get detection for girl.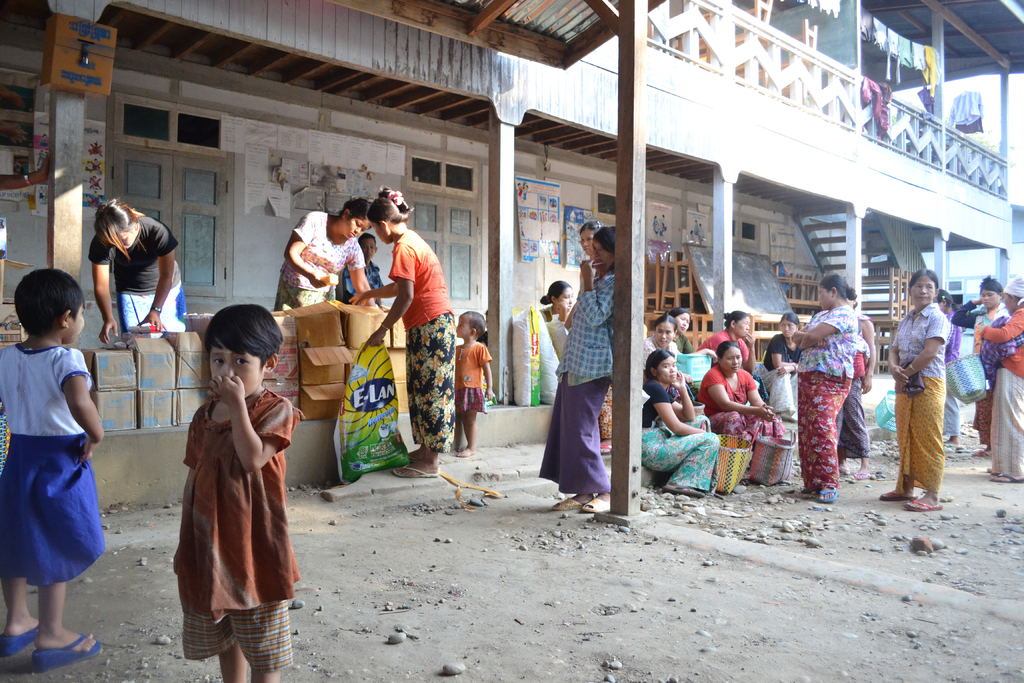
Detection: (0,260,106,655).
